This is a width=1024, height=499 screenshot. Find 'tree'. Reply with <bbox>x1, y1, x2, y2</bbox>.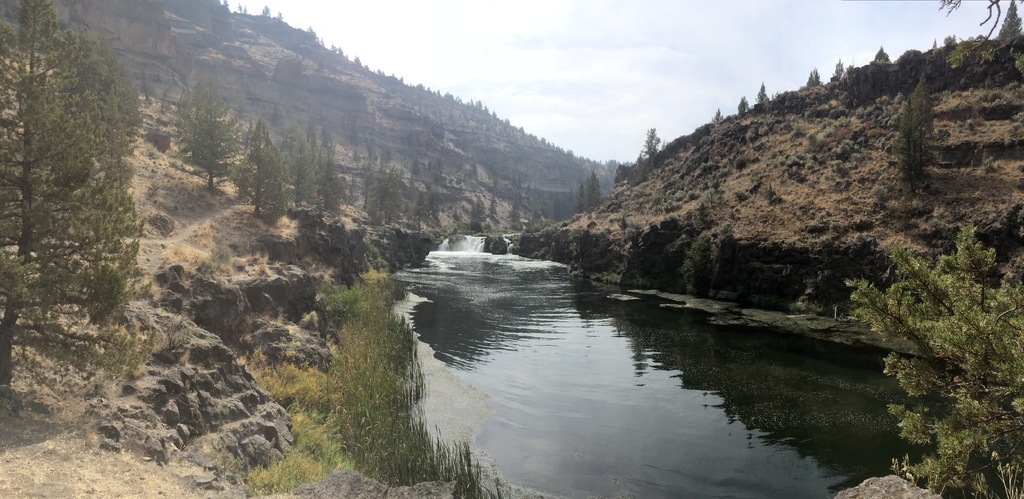
<bbox>945, 32, 959, 42</bbox>.
